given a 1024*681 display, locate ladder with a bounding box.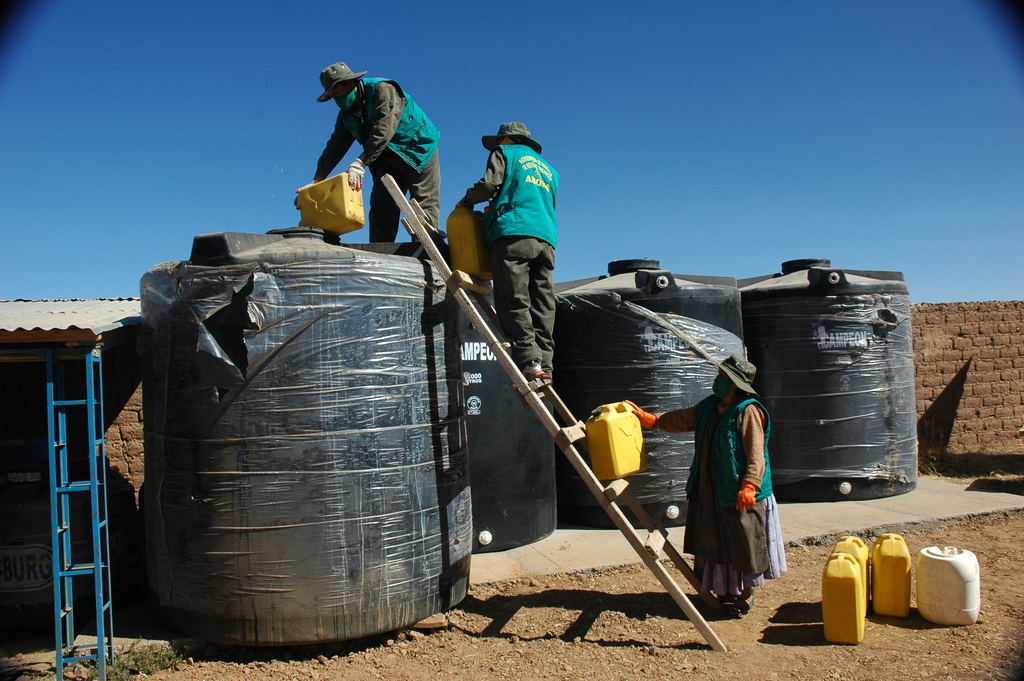
Located: region(380, 177, 724, 648).
